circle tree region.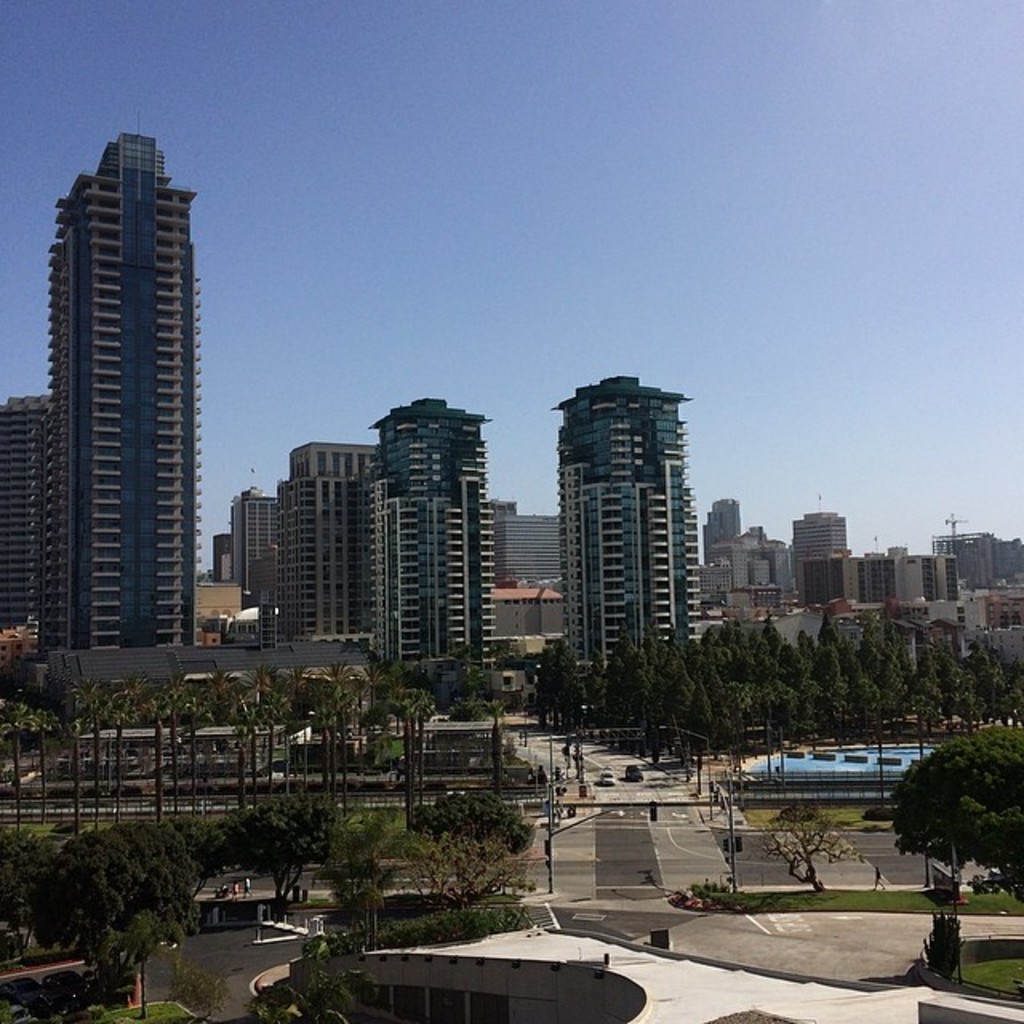
Region: [341, 819, 411, 946].
